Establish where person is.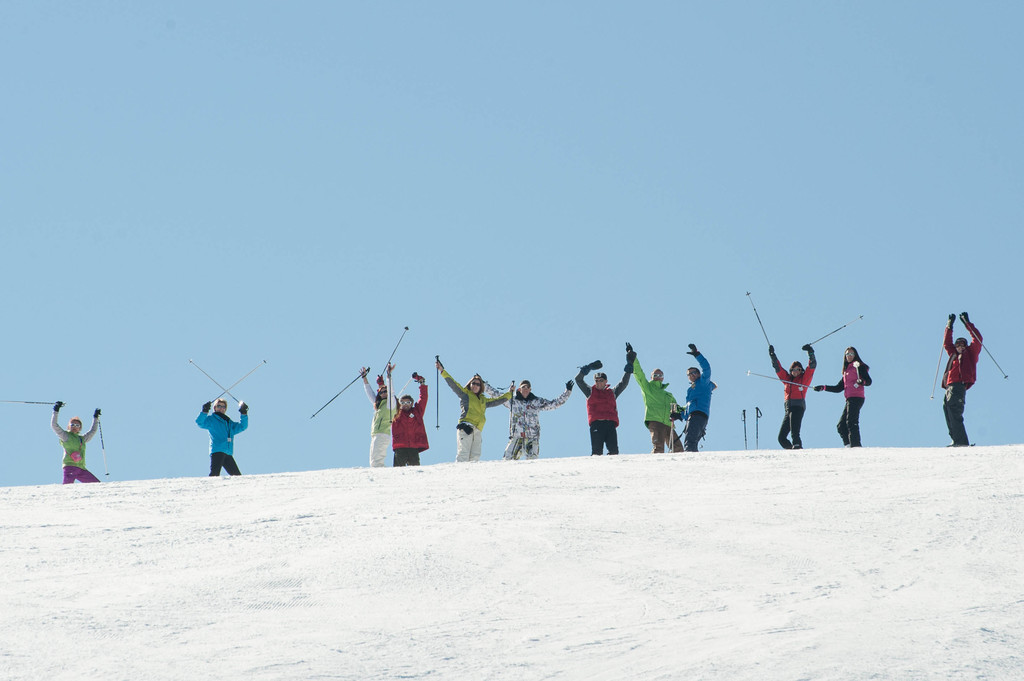
Established at 817:347:872:451.
